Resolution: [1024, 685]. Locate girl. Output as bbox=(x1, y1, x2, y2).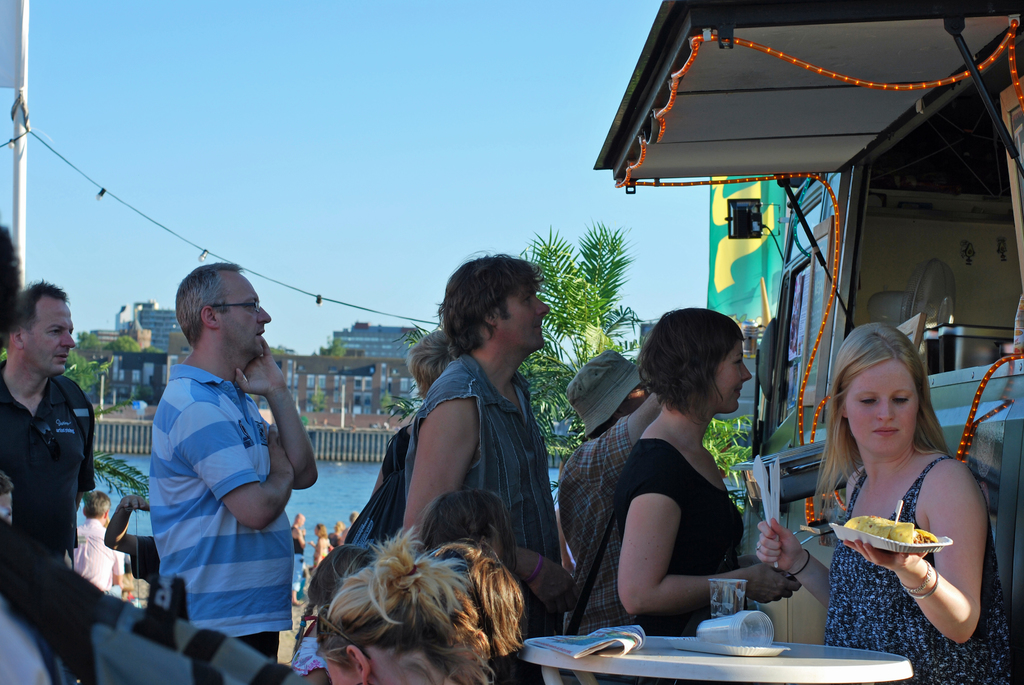
bbox=(616, 304, 803, 634).
